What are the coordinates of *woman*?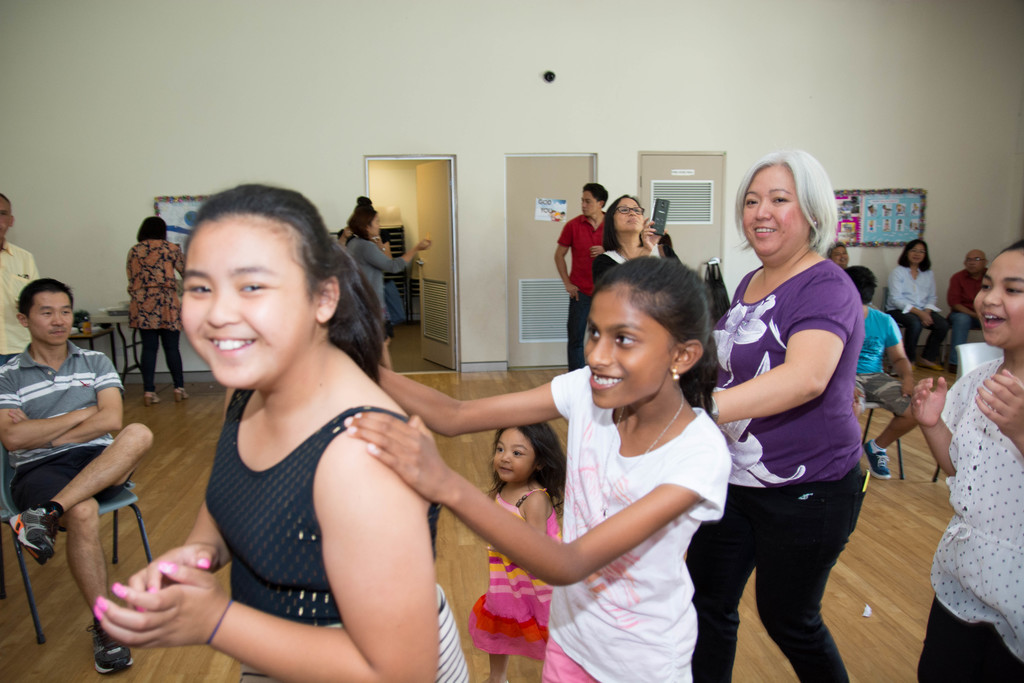
BBox(588, 192, 682, 290).
